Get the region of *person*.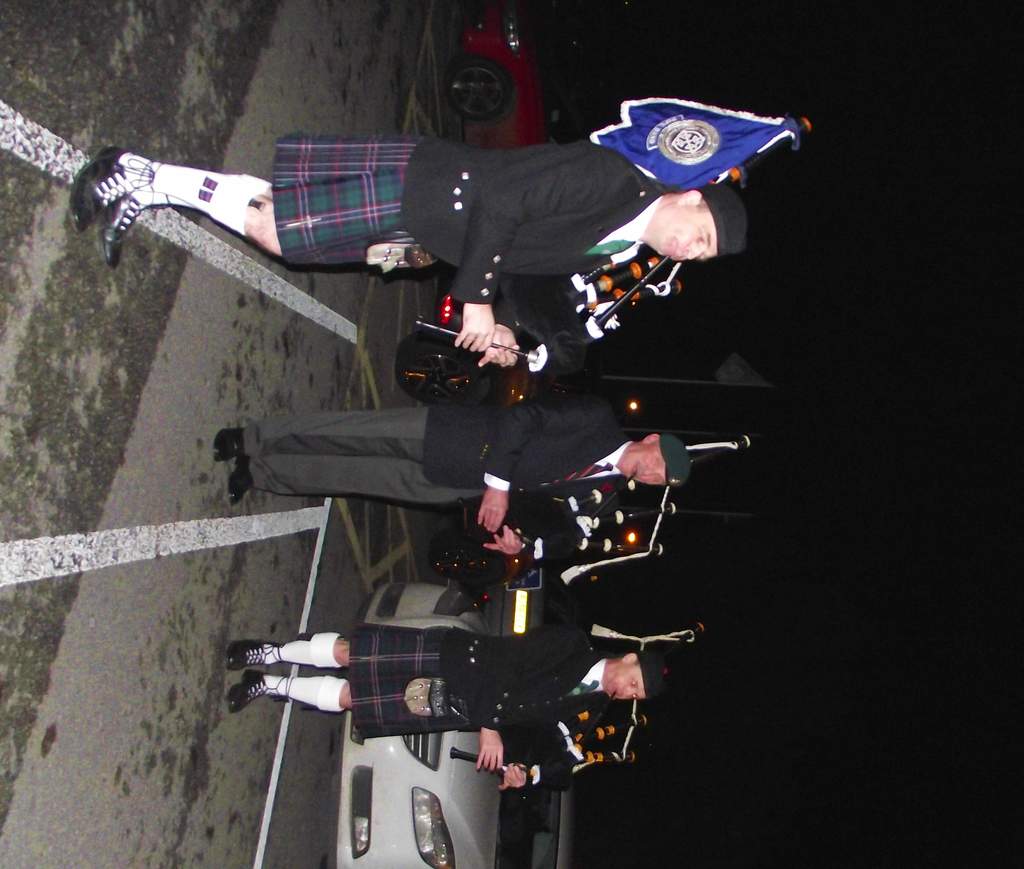
select_region(104, 92, 798, 394).
